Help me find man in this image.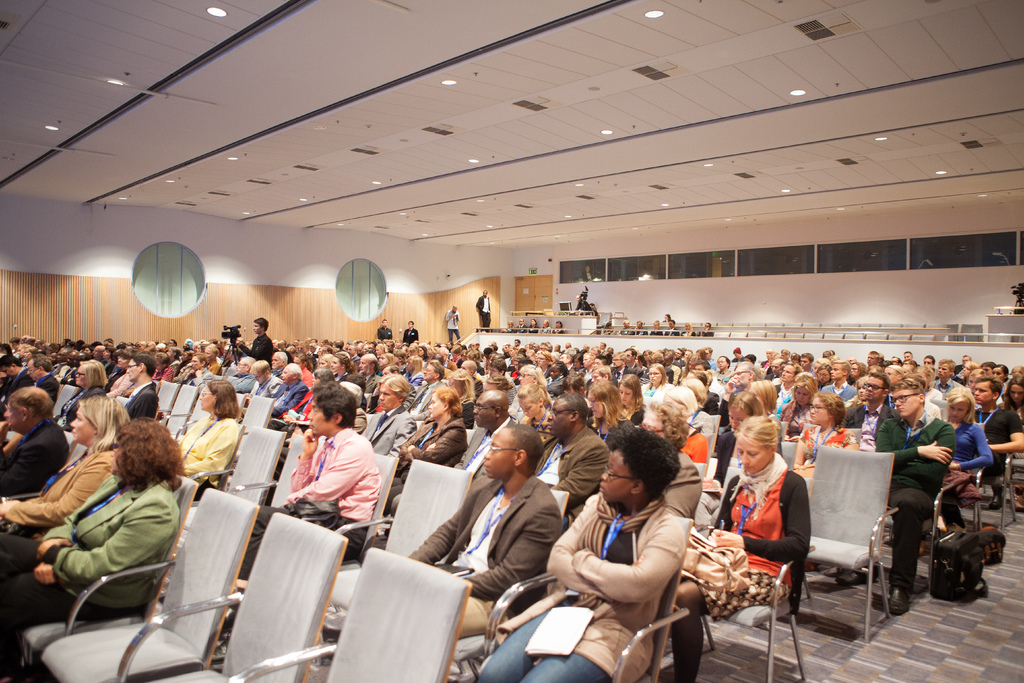
Found it: Rect(442, 303, 458, 343).
